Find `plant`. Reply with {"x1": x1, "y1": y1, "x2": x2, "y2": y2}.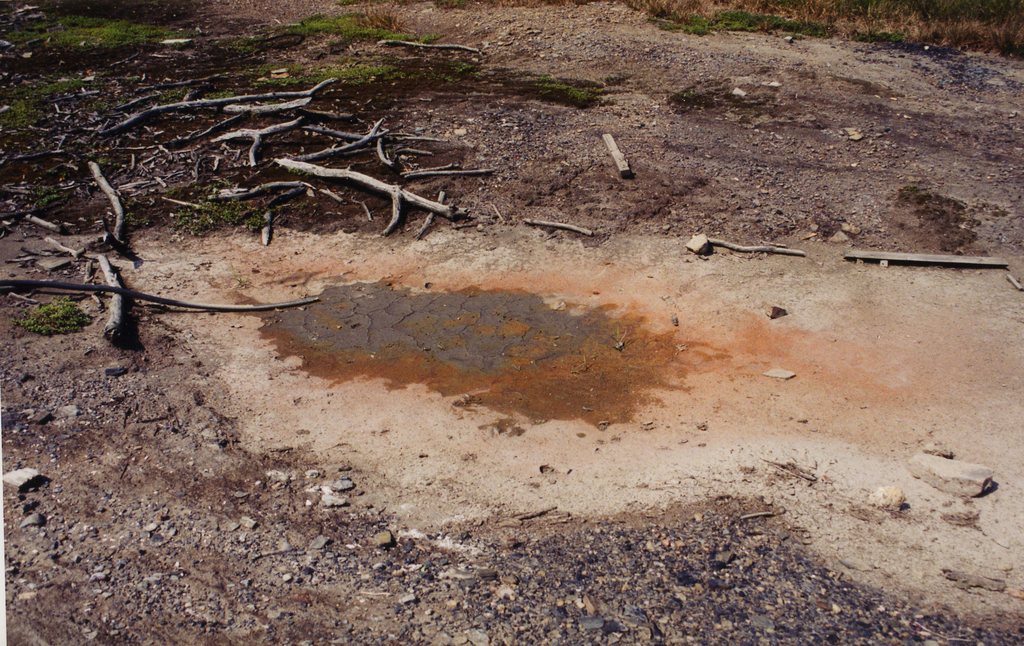
{"x1": 170, "y1": 201, "x2": 285, "y2": 243}.
